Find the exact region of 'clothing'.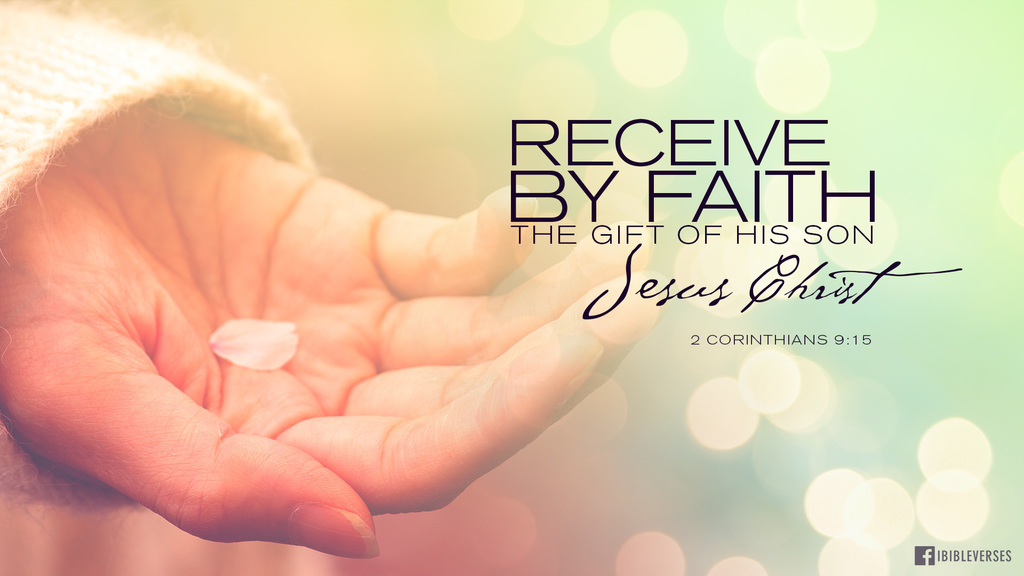
Exact region: [left=0, top=0, right=317, bottom=522].
